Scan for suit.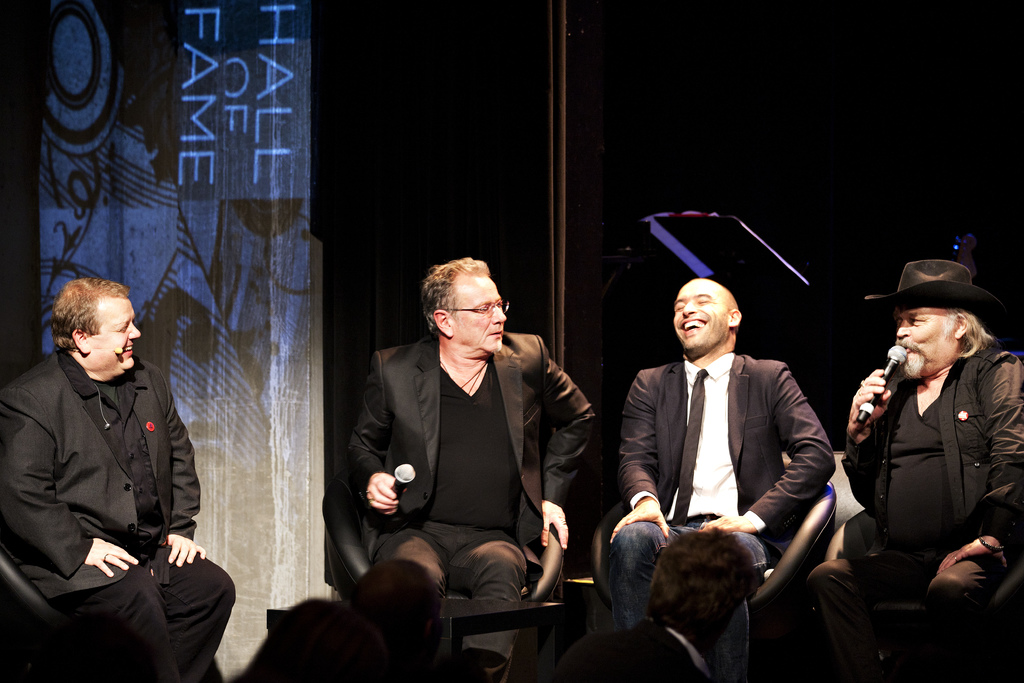
Scan result: 351 272 597 666.
